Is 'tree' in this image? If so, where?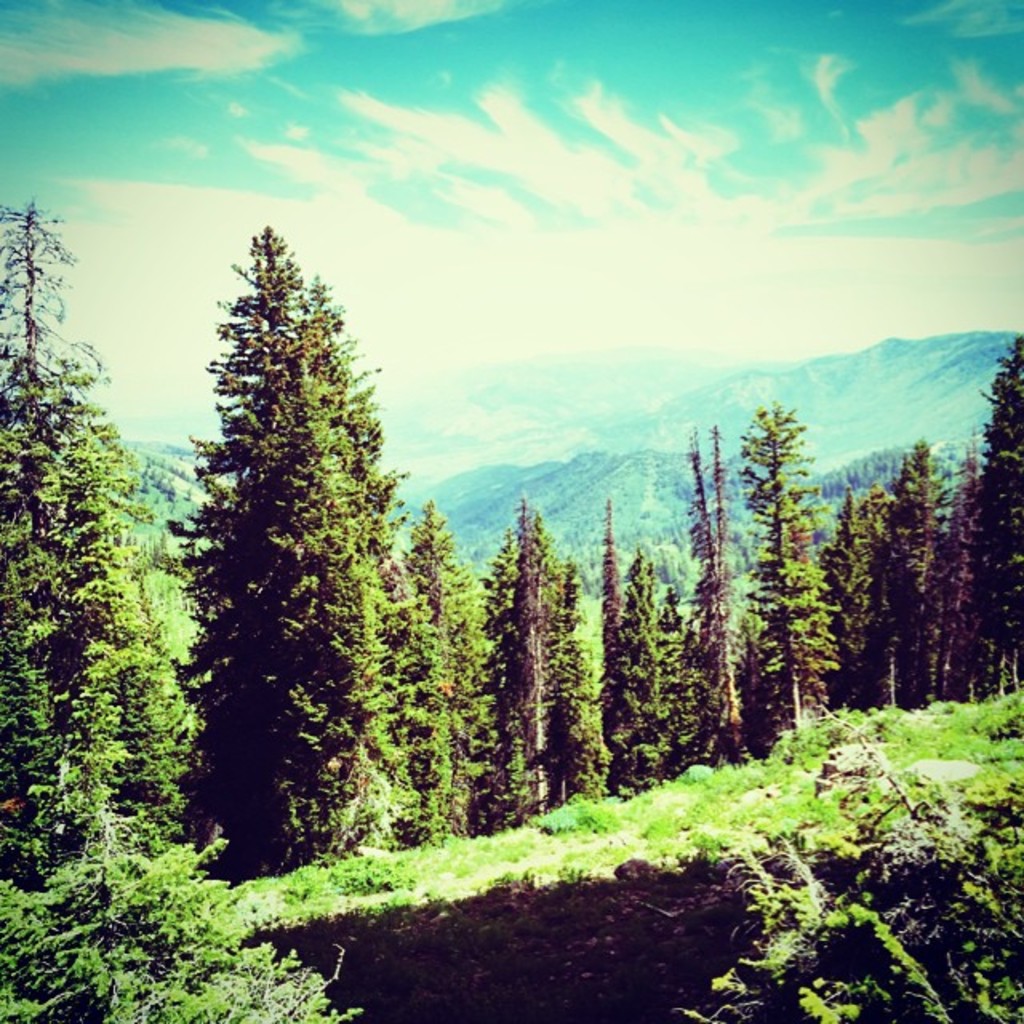
Yes, at BBox(166, 222, 520, 882).
